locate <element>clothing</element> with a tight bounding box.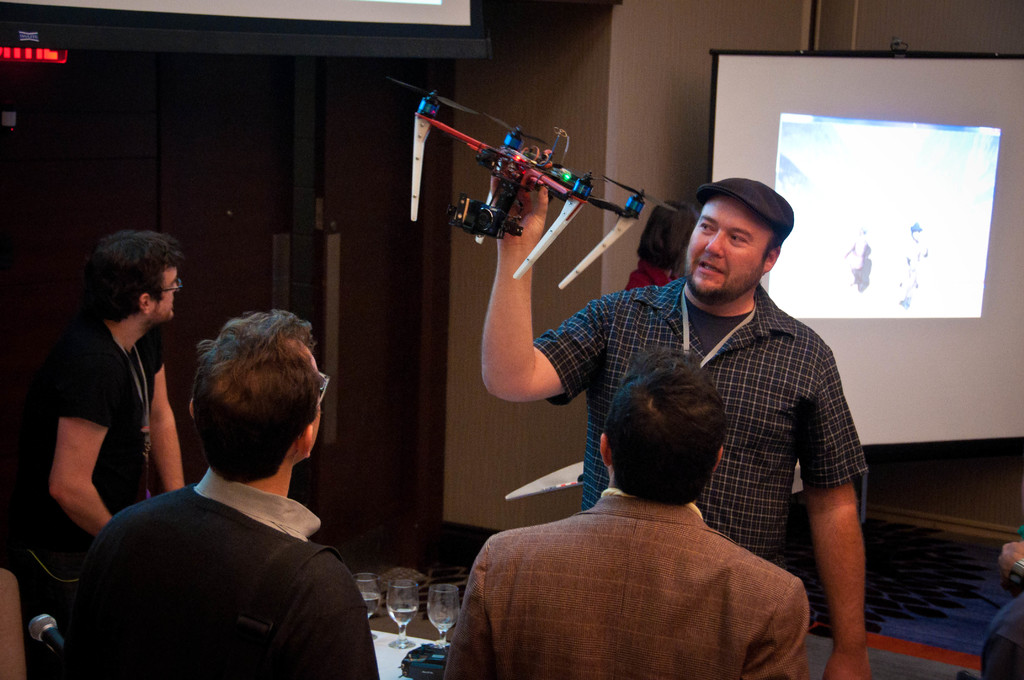
<bbox>79, 429, 369, 670</bbox>.
